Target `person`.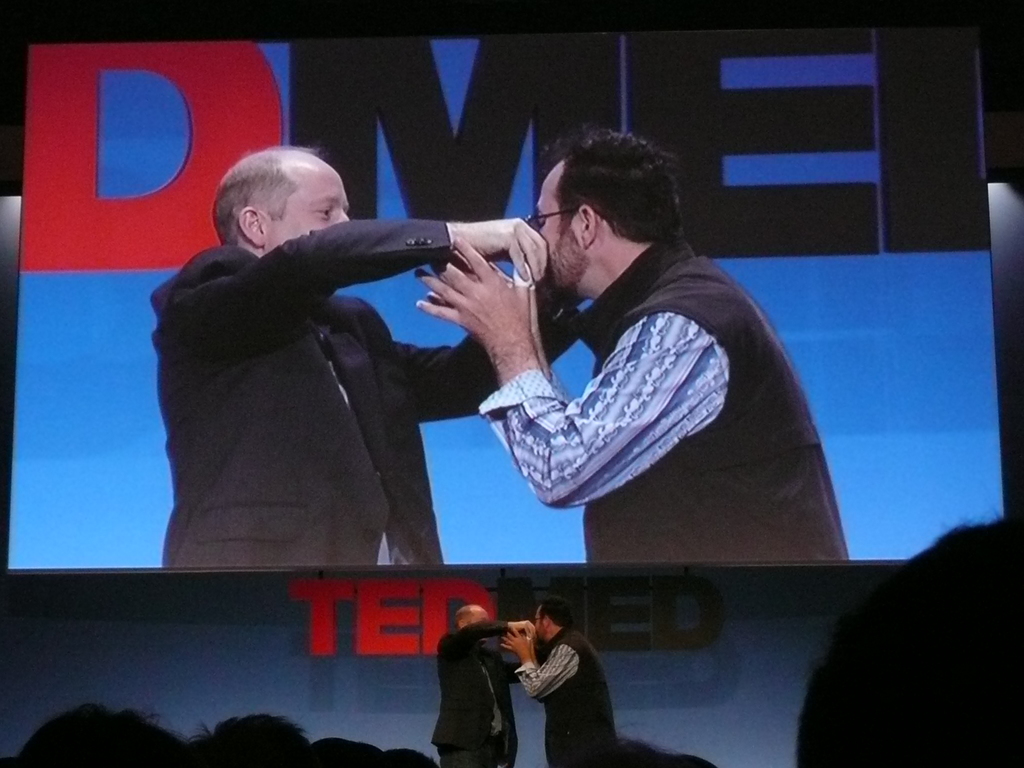
Target region: locate(144, 137, 551, 572).
